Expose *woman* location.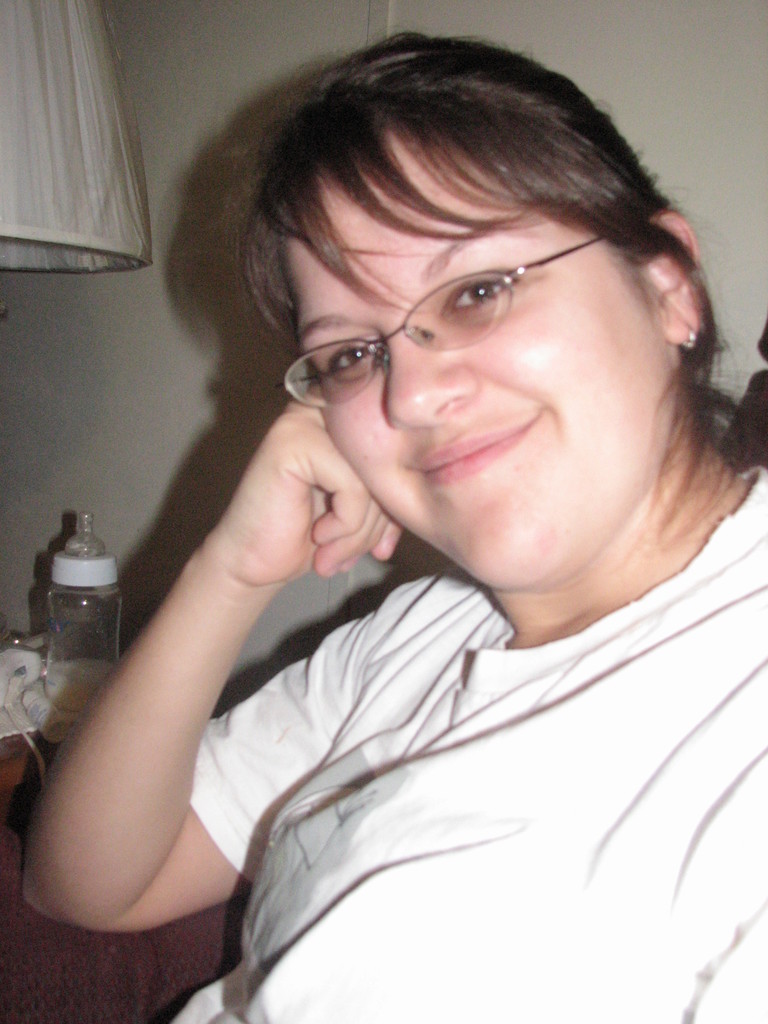
Exposed at crop(51, 0, 766, 1018).
